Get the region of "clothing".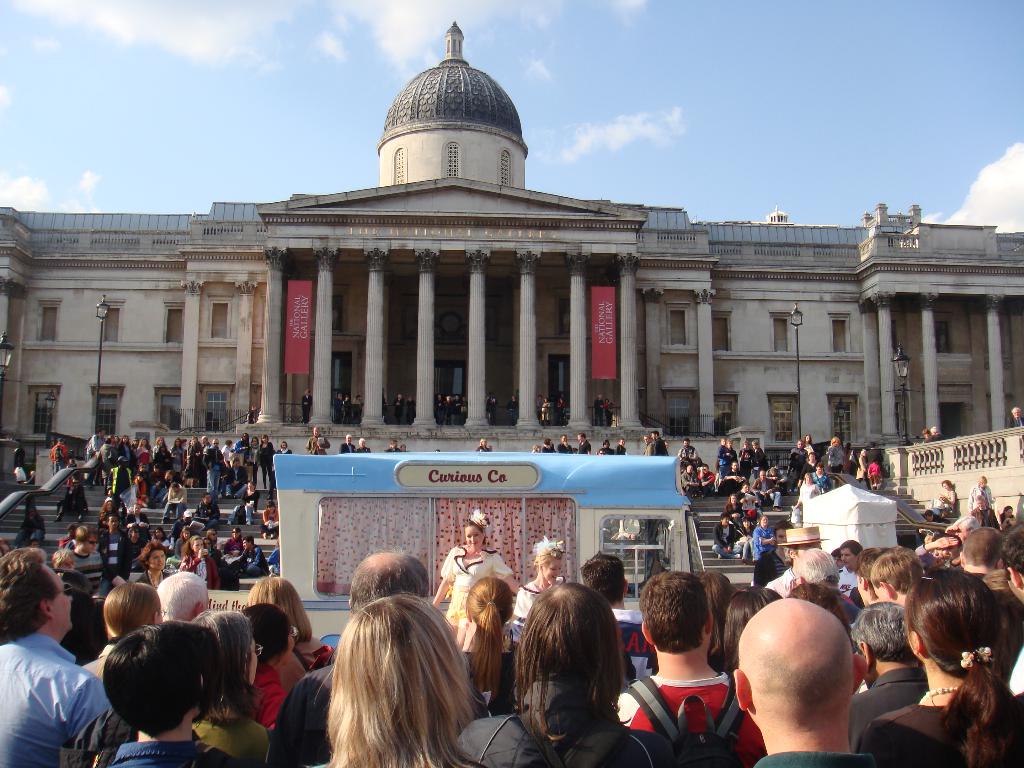
rect(620, 674, 767, 767).
